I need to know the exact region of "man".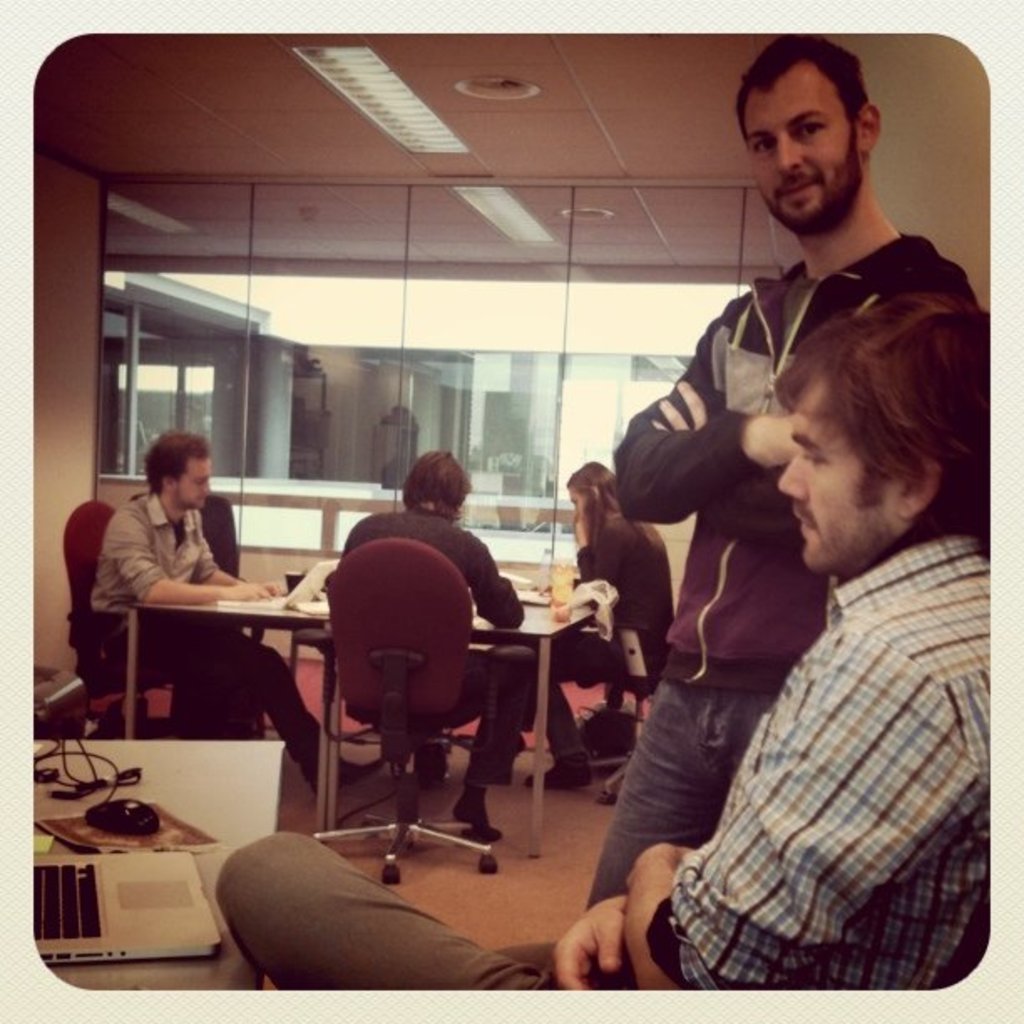
Region: (x1=95, y1=430, x2=392, y2=791).
